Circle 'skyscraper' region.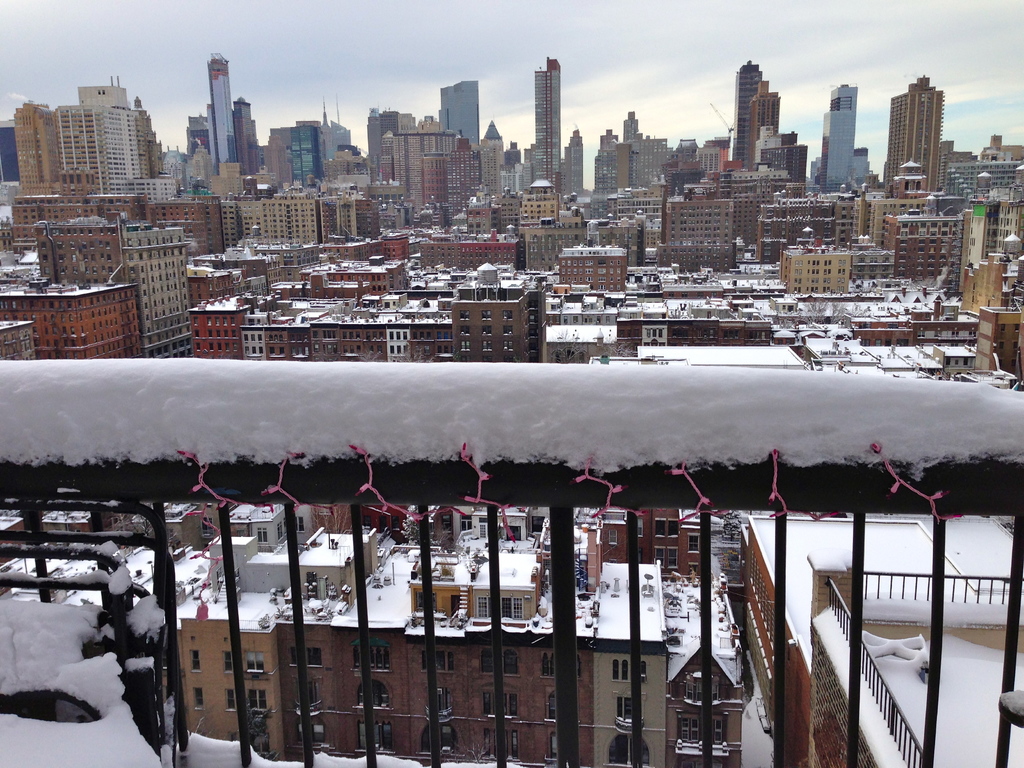
Region: [185,140,214,185].
